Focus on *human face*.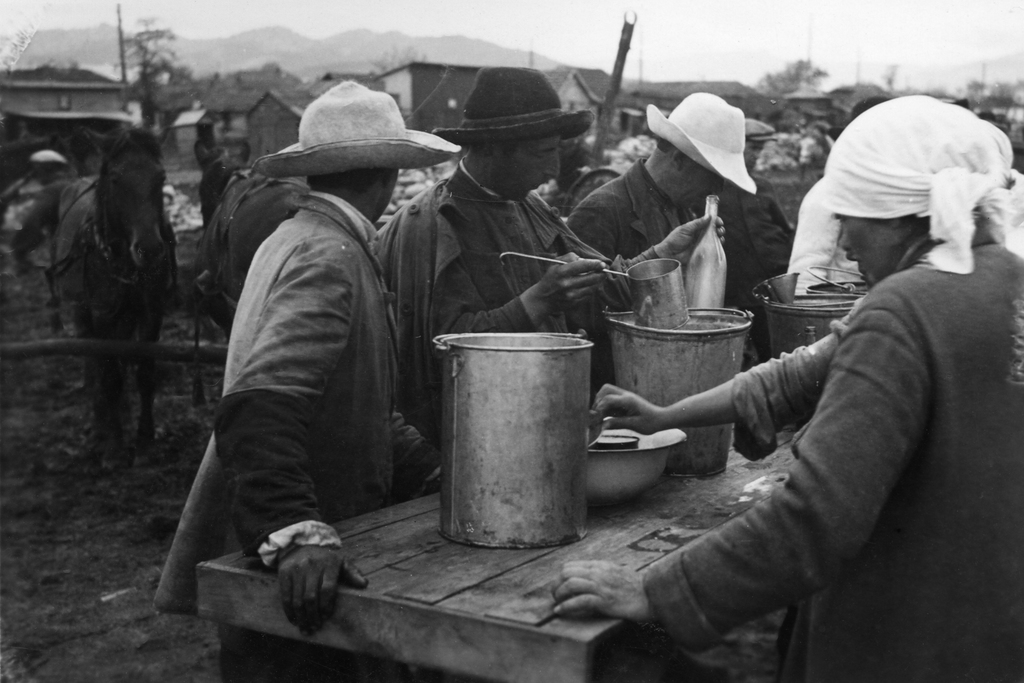
Focused at box(664, 162, 722, 205).
